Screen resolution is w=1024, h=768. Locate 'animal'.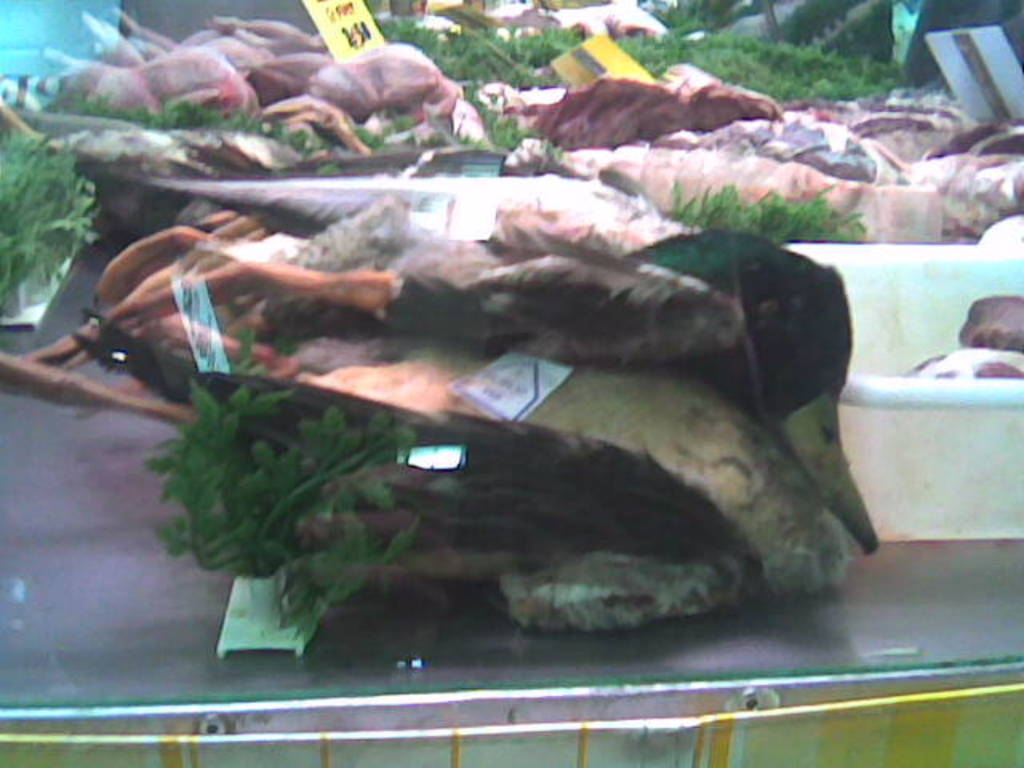
18,243,744,373.
